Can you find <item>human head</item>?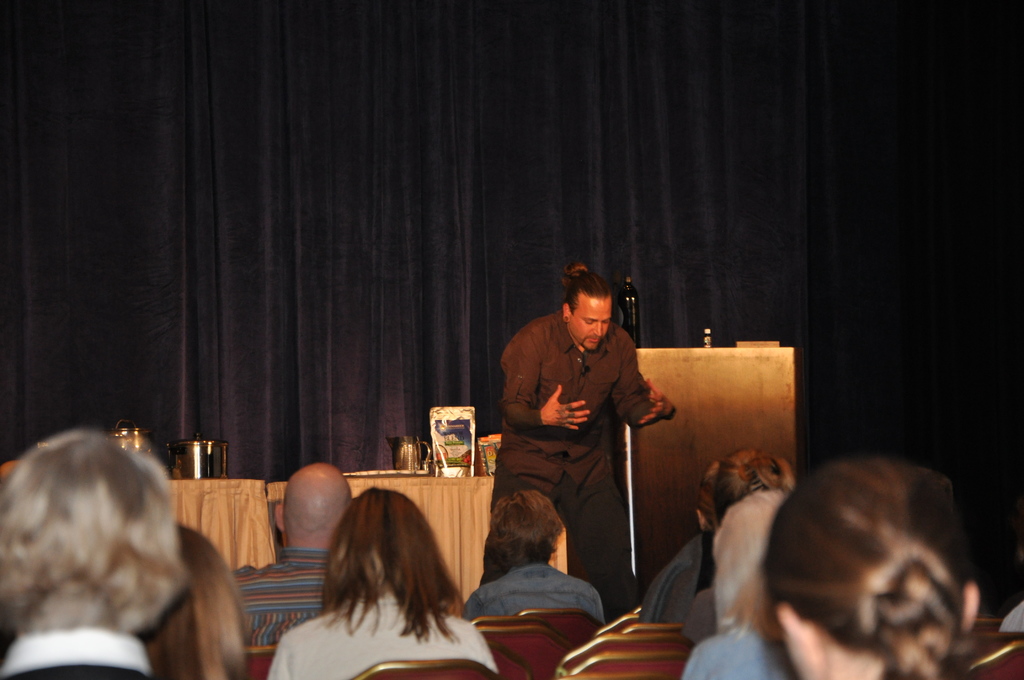
Yes, bounding box: 760:460:985:679.
